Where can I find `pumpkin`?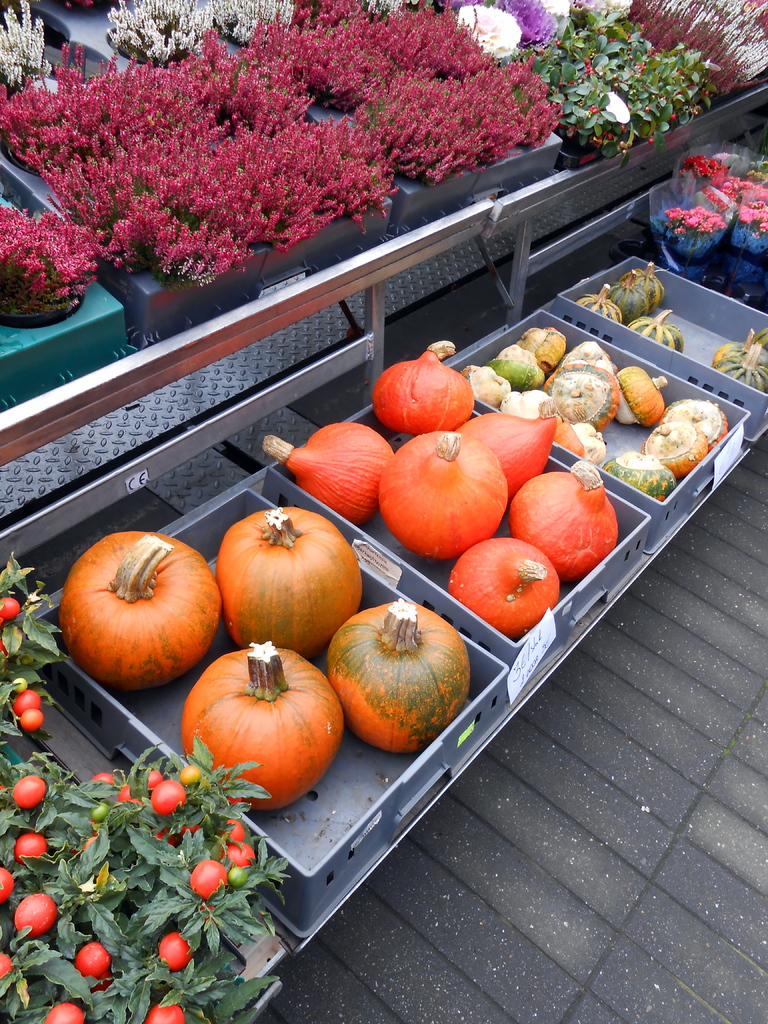
You can find it at box(59, 531, 223, 685).
